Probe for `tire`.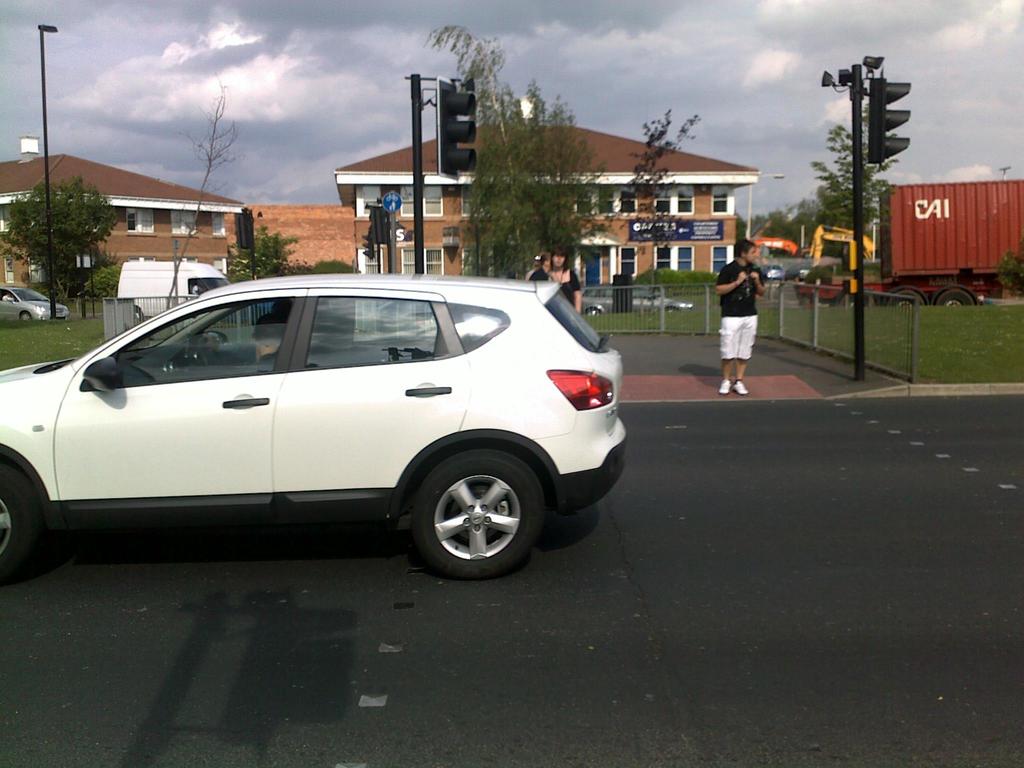
Probe result: (x1=0, y1=452, x2=48, y2=585).
